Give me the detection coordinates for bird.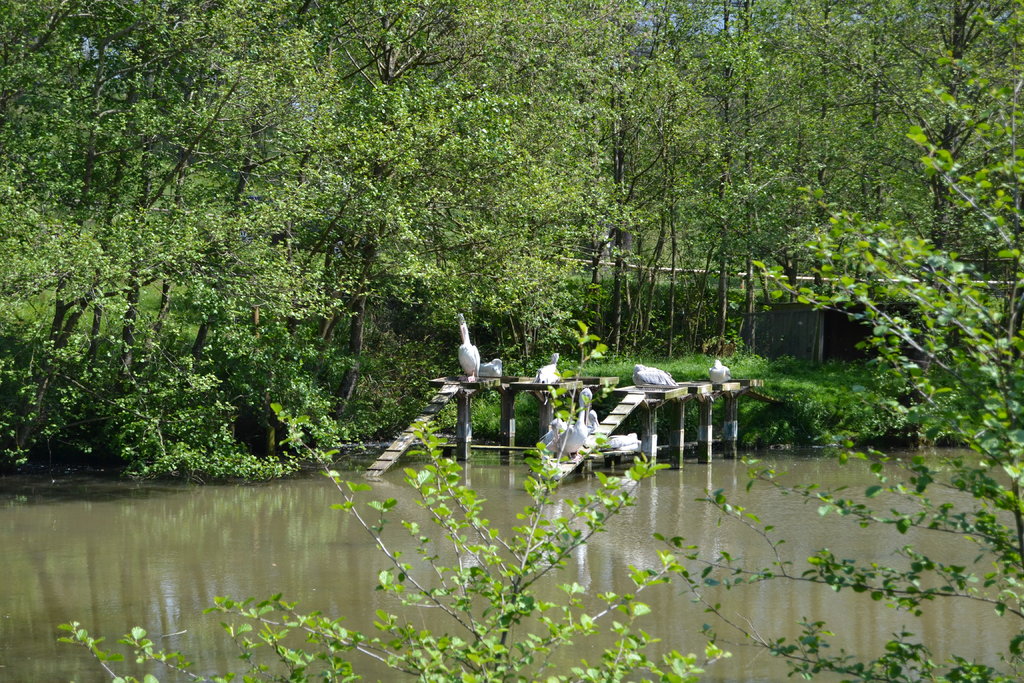
707/359/730/390.
